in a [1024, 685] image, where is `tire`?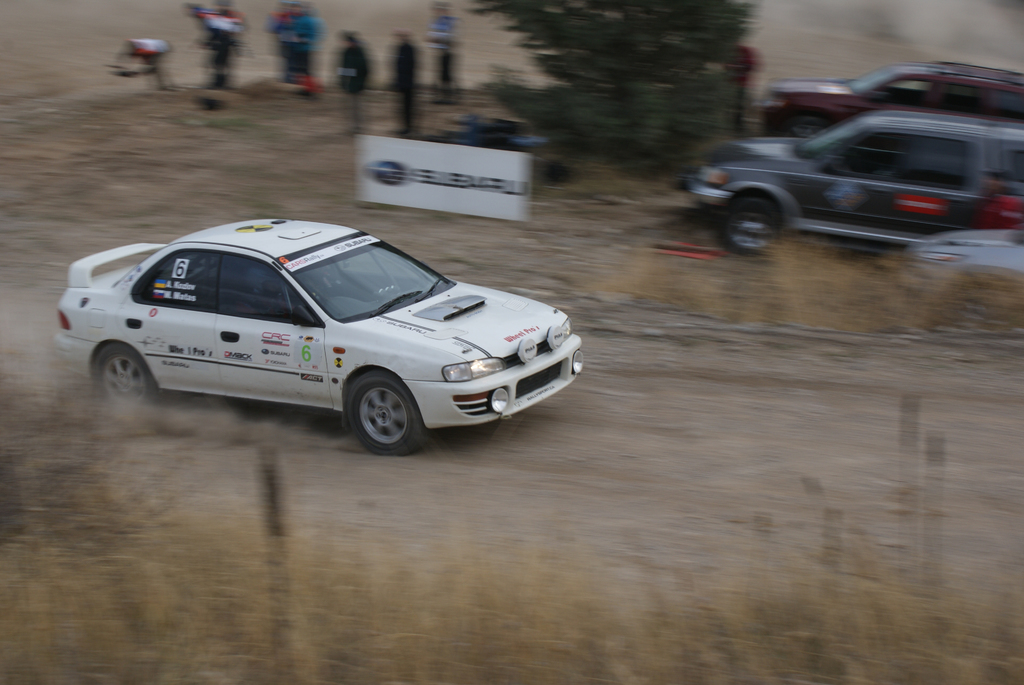
785/111/835/145.
